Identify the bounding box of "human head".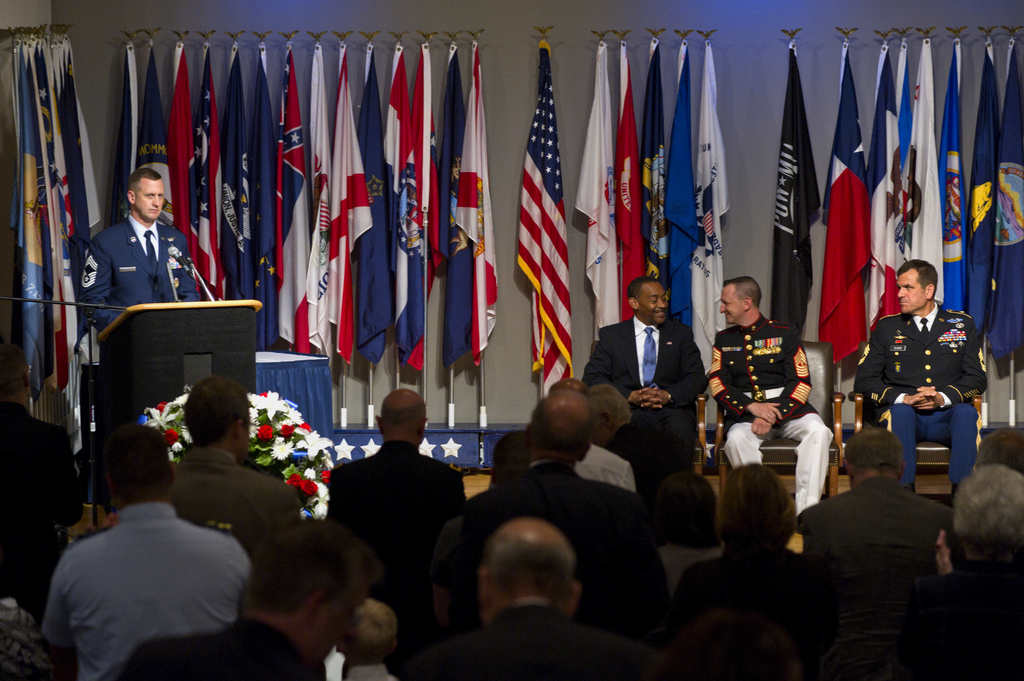
<bbox>183, 376, 252, 451</bbox>.
